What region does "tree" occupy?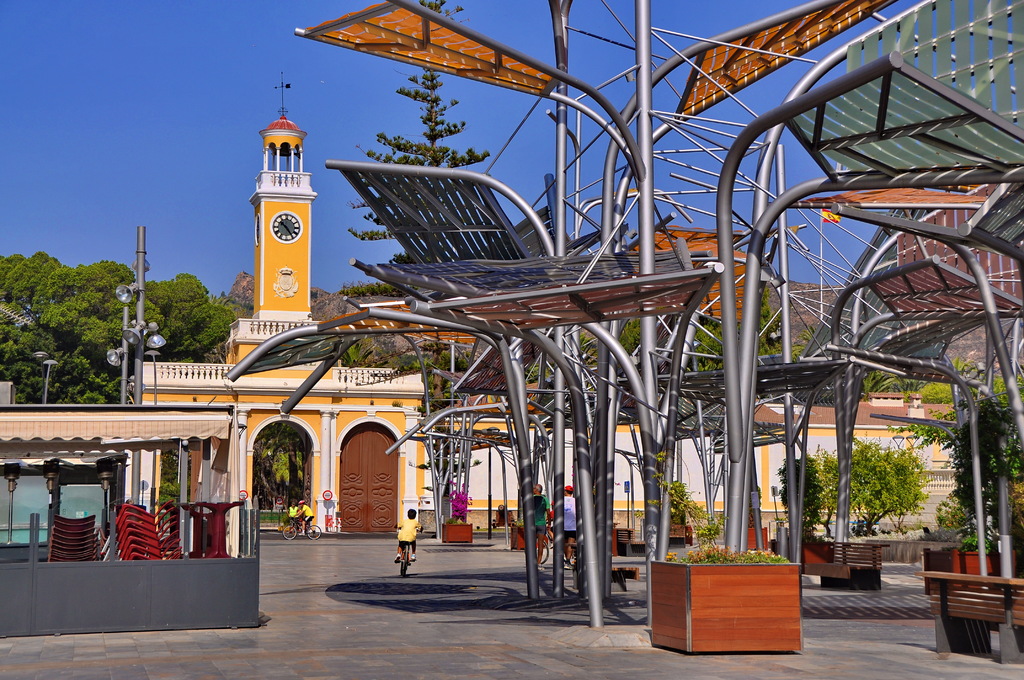
[776,441,834,534].
